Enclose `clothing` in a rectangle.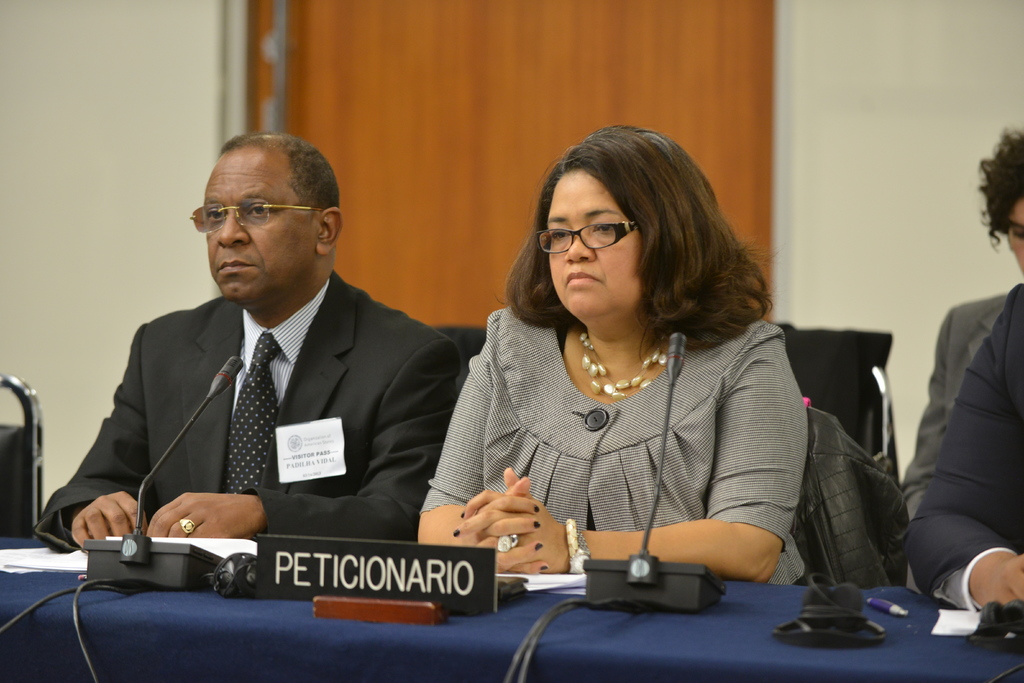
box=[797, 406, 906, 591].
